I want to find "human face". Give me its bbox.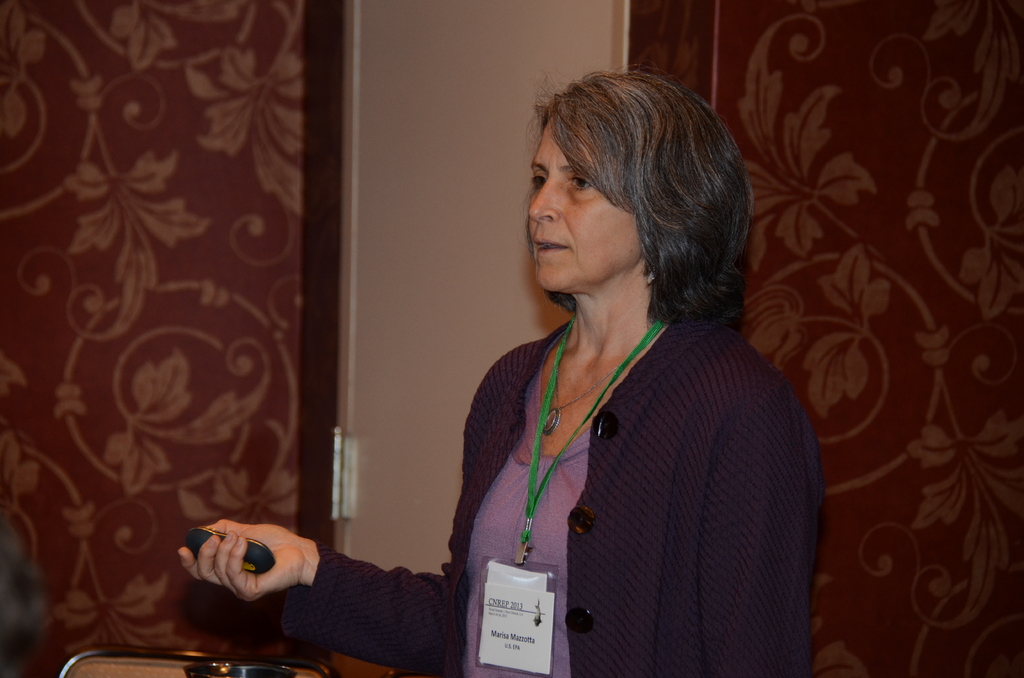
(527,111,633,285).
